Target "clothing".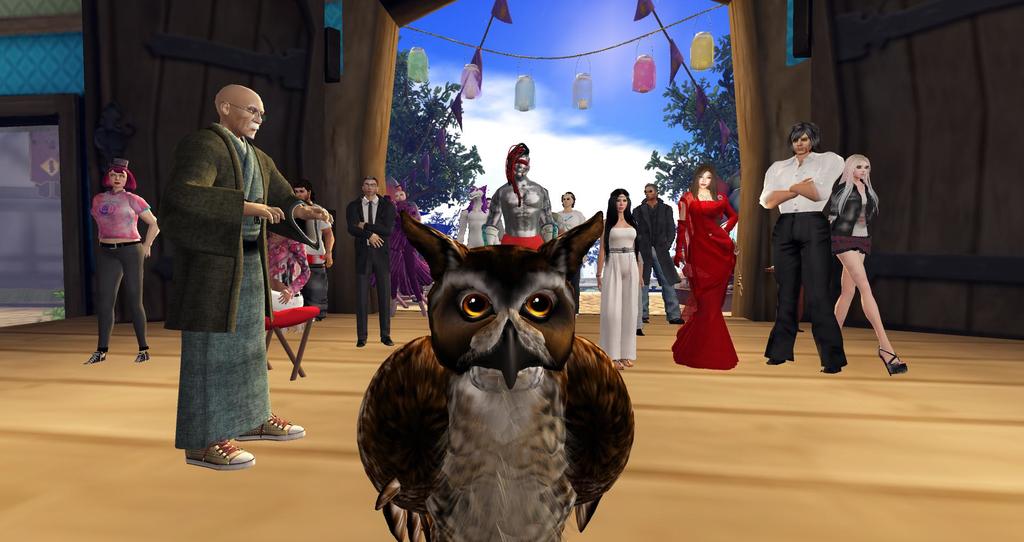
Target region: <bbox>632, 197, 682, 324</bbox>.
